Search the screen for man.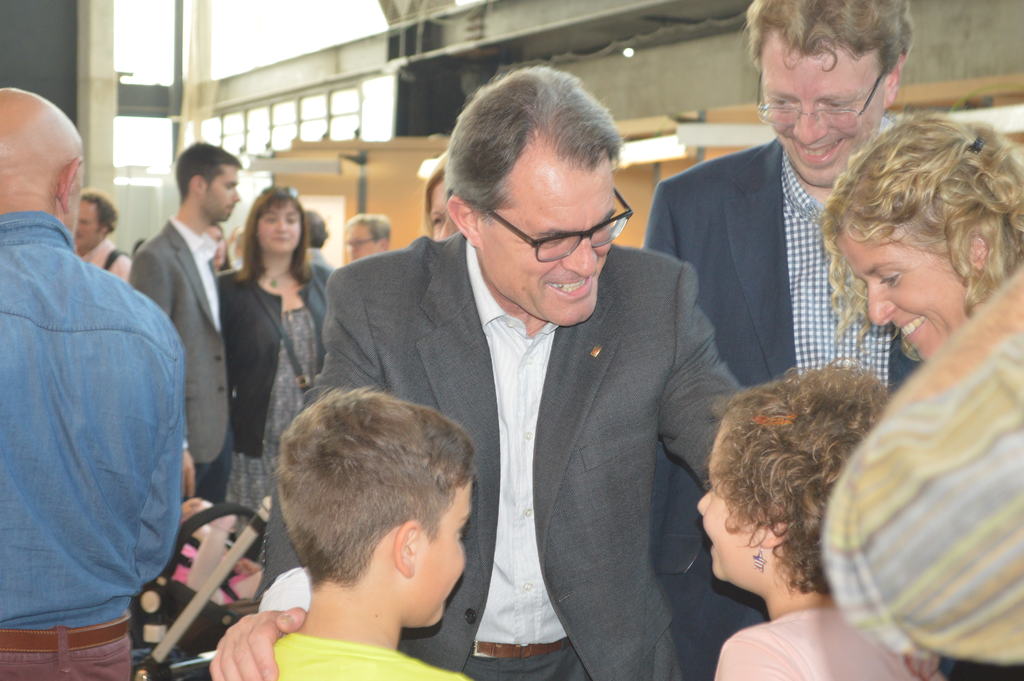
Found at [645, 0, 925, 678].
